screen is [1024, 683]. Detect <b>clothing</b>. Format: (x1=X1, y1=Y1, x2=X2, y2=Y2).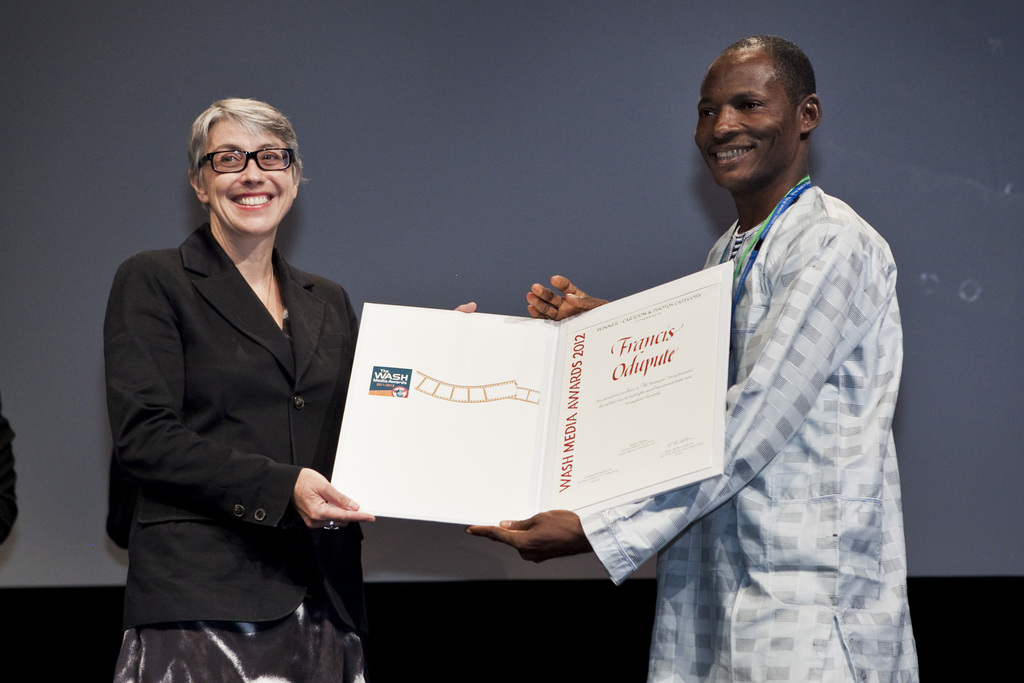
(x1=584, y1=185, x2=924, y2=682).
